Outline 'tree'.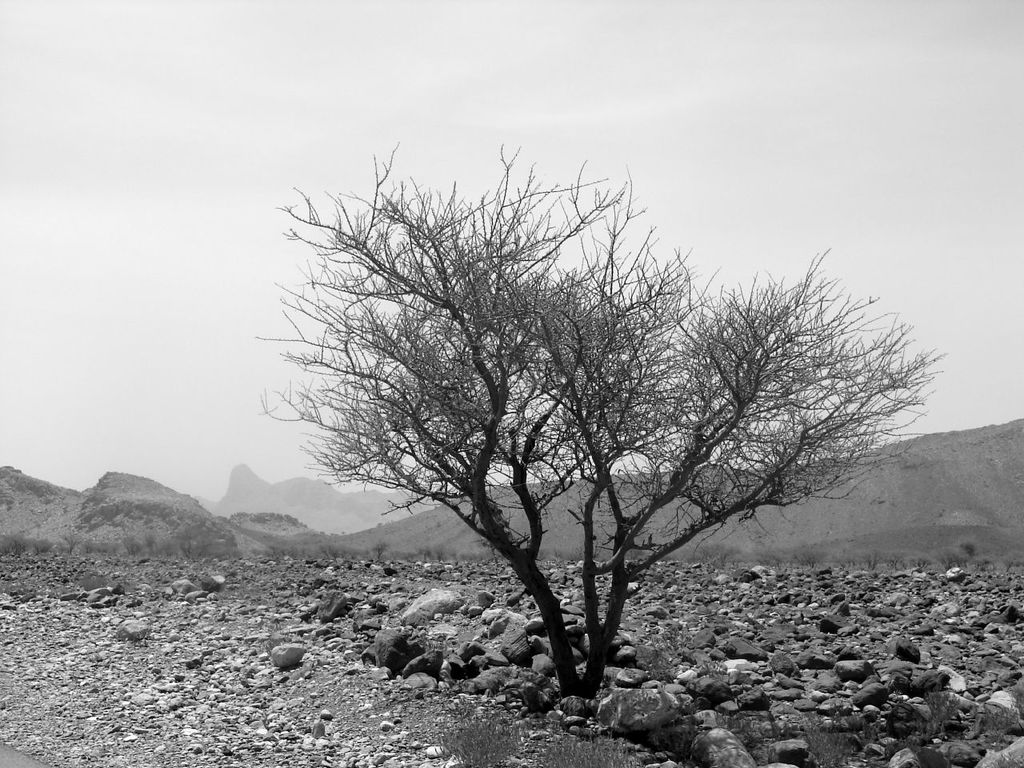
Outline: 260/136/895/705.
